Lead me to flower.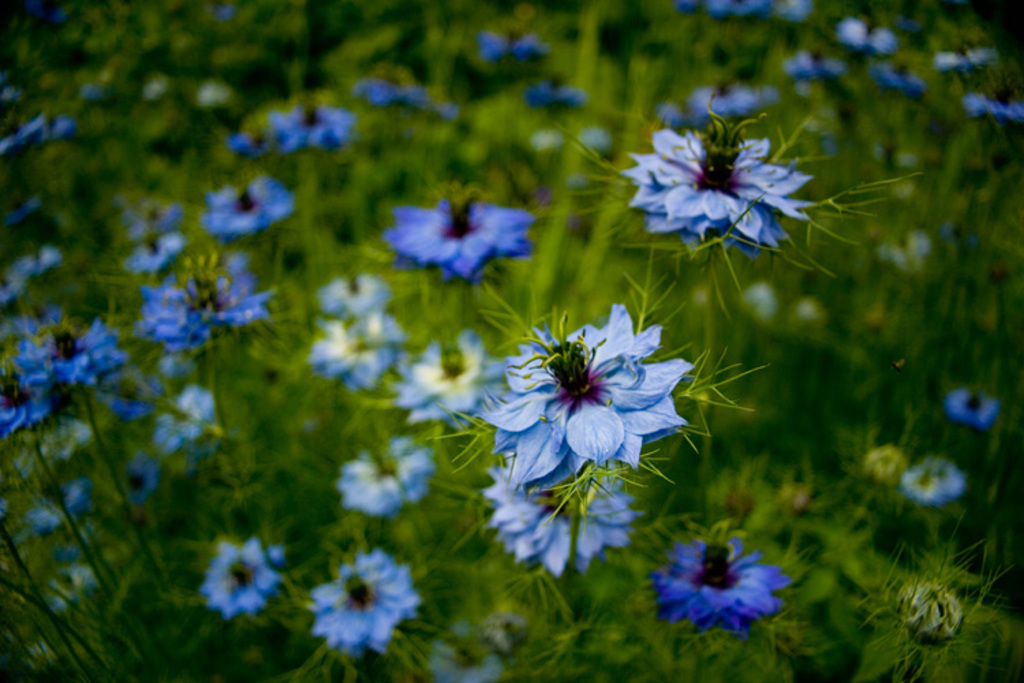
Lead to detection(475, 459, 638, 578).
